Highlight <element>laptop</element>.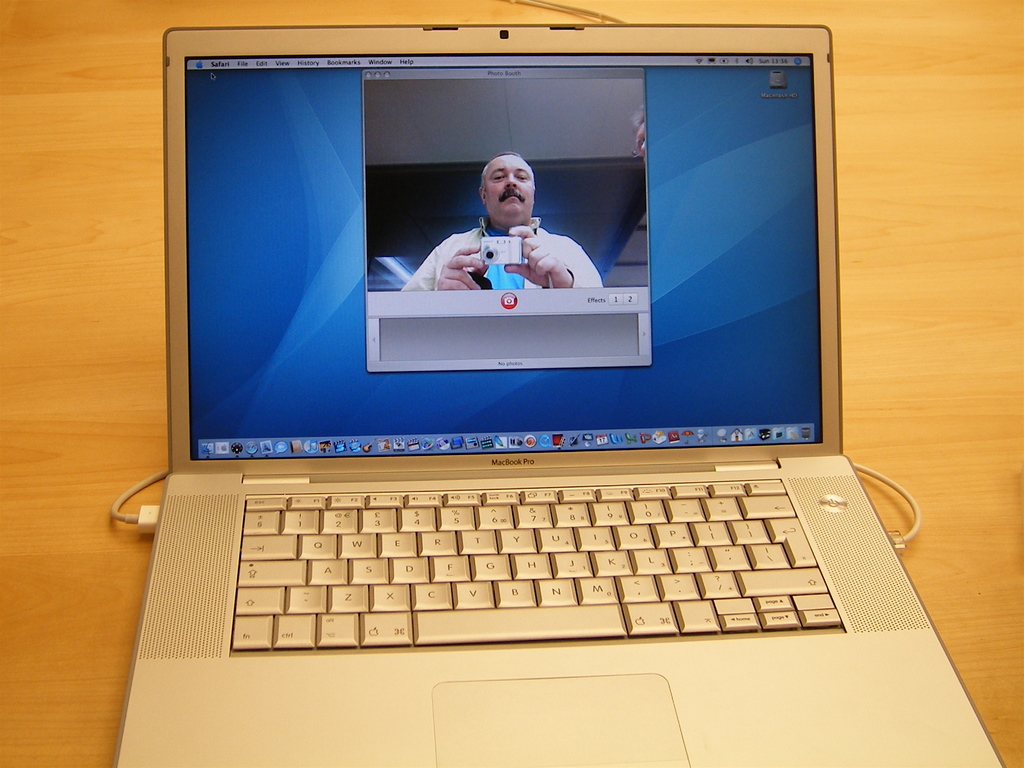
Highlighted region: (99,30,960,730).
